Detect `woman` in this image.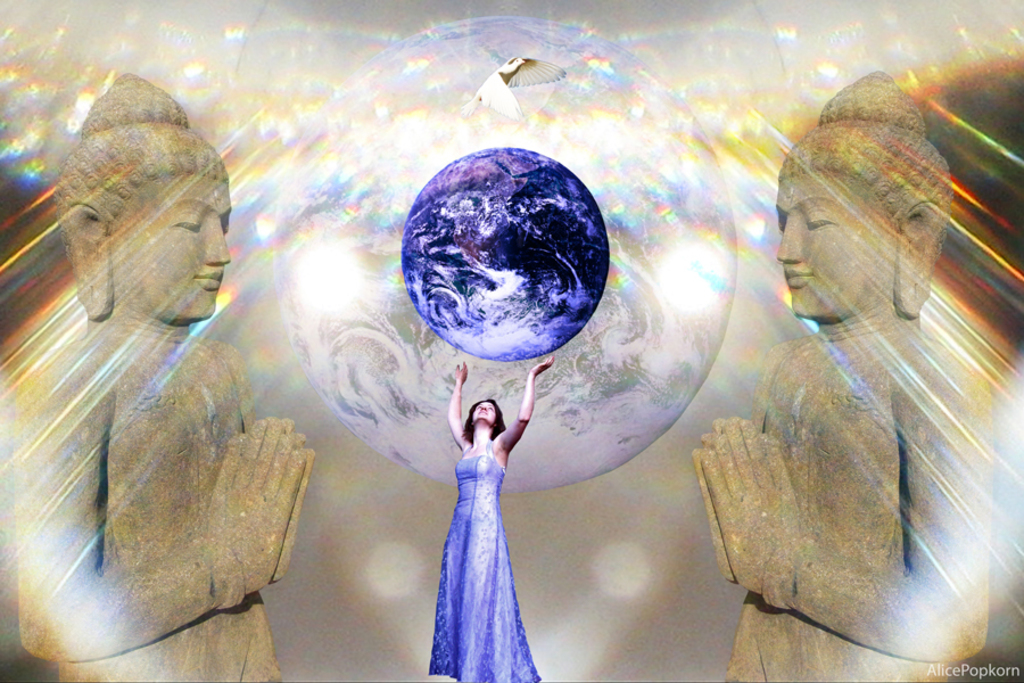
Detection: [left=437, top=356, right=554, bottom=682].
